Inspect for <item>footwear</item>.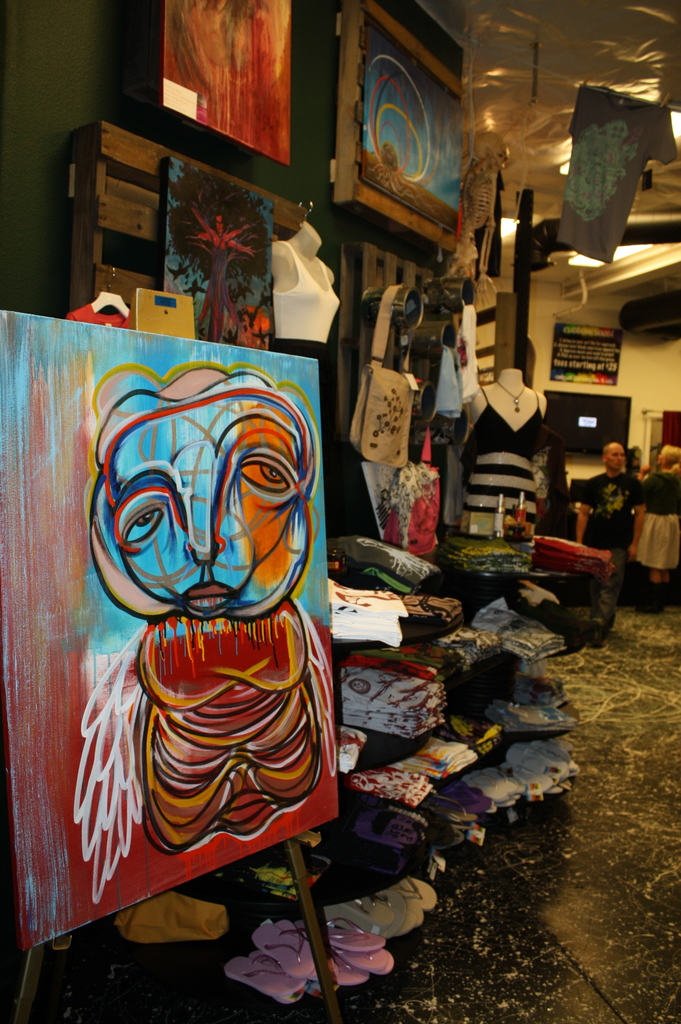
Inspection: region(250, 920, 316, 976).
